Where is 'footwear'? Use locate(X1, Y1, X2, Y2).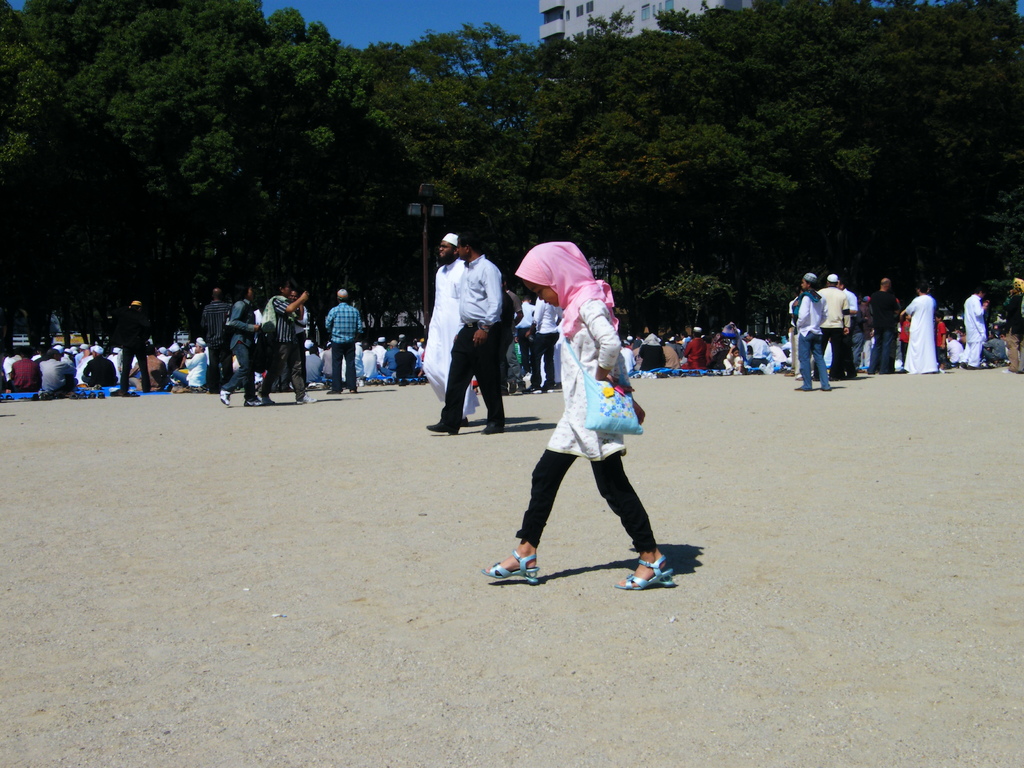
locate(220, 388, 228, 405).
